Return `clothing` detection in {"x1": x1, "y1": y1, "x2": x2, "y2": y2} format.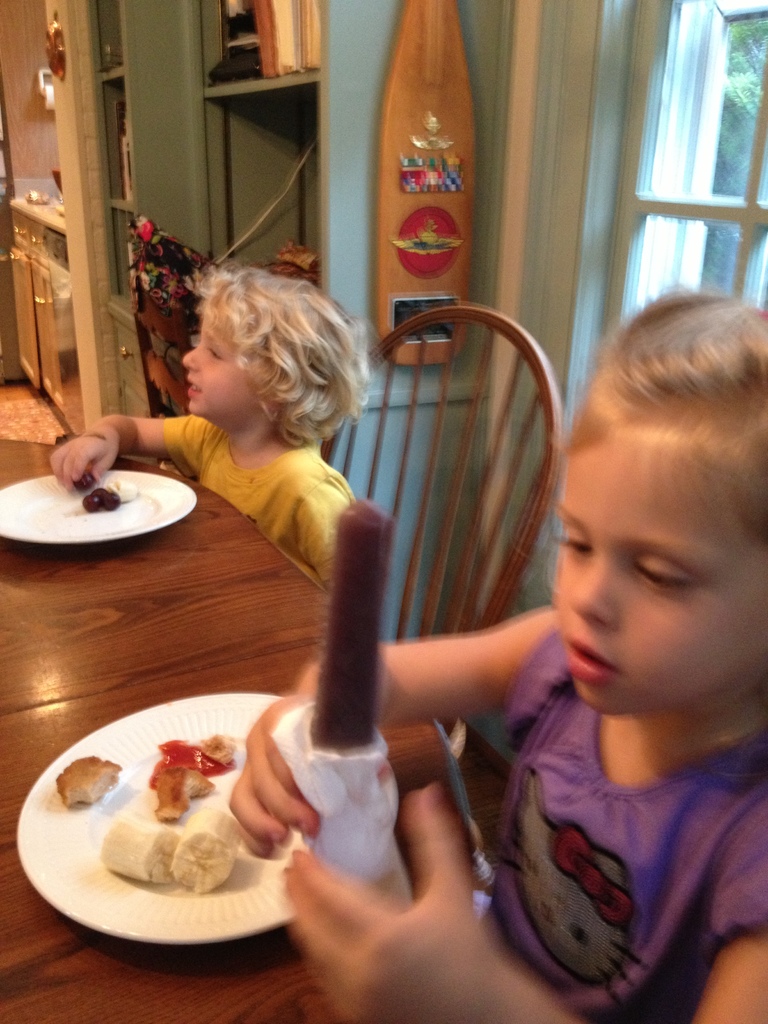
{"x1": 164, "y1": 416, "x2": 353, "y2": 584}.
